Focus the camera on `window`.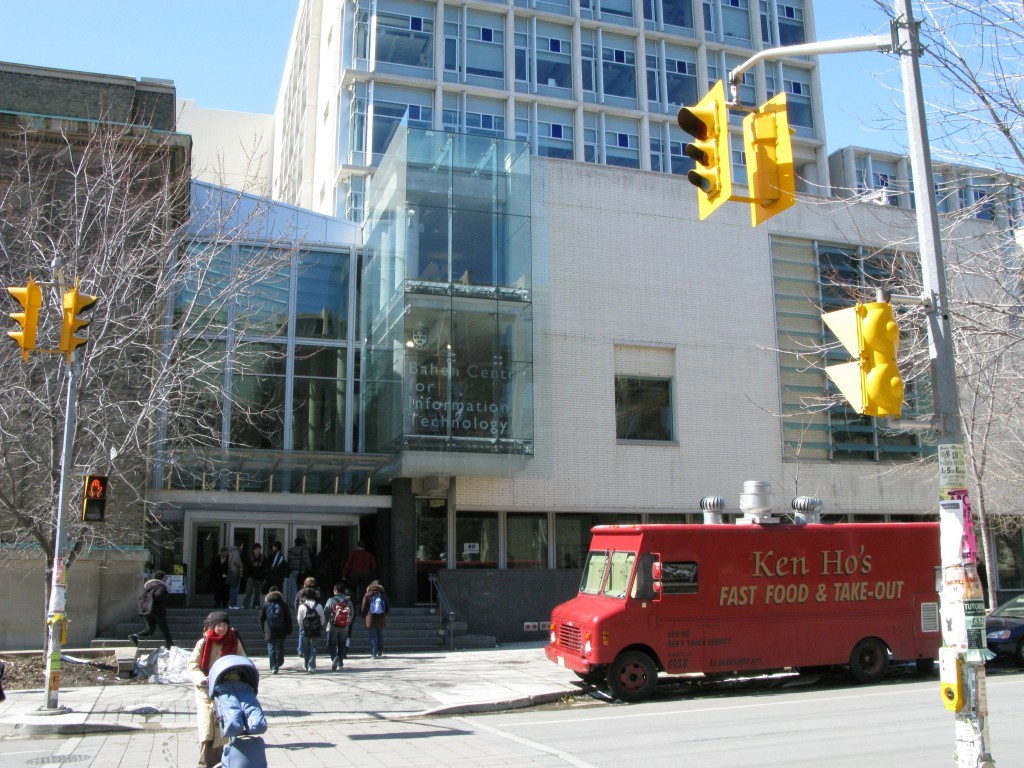
Focus region: 612, 379, 670, 444.
